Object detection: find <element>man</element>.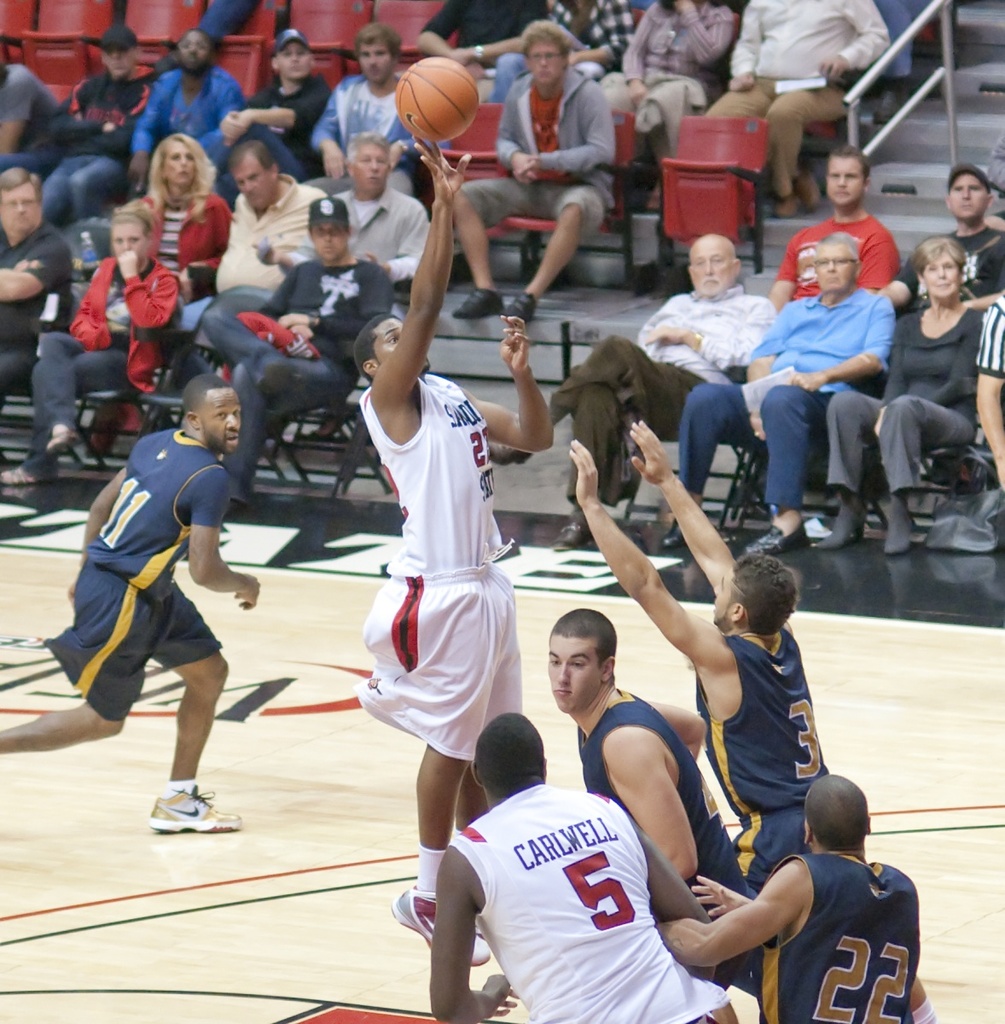
420/707/751/1023.
